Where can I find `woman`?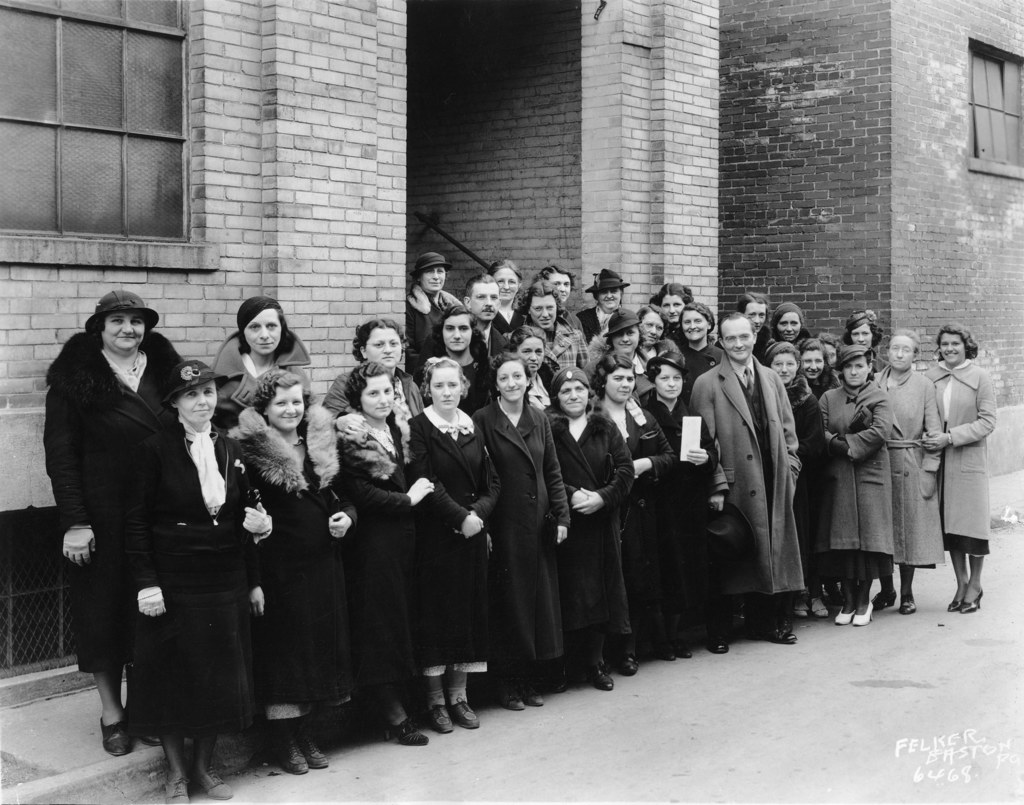
You can find it at x1=116 y1=355 x2=276 y2=804.
